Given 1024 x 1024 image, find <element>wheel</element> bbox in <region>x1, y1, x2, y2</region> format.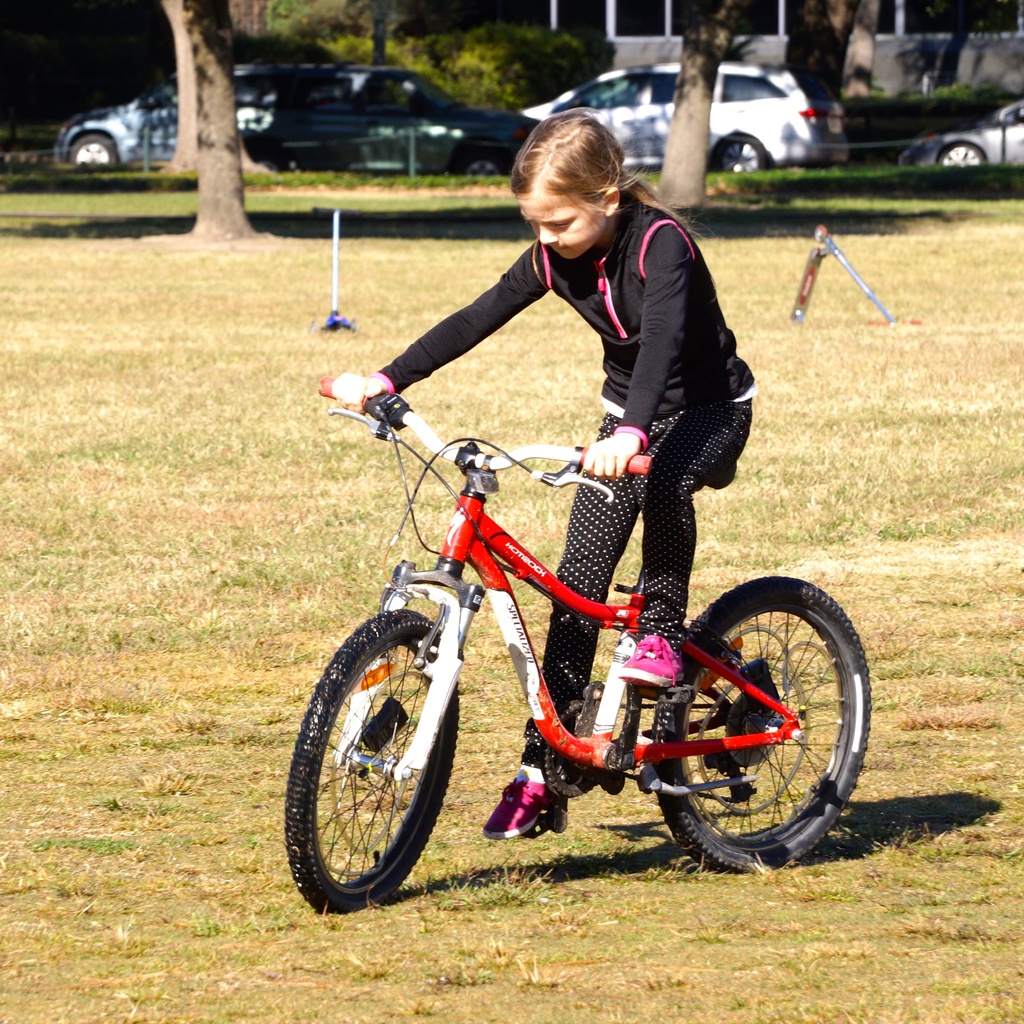
<region>717, 136, 767, 173</region>.
